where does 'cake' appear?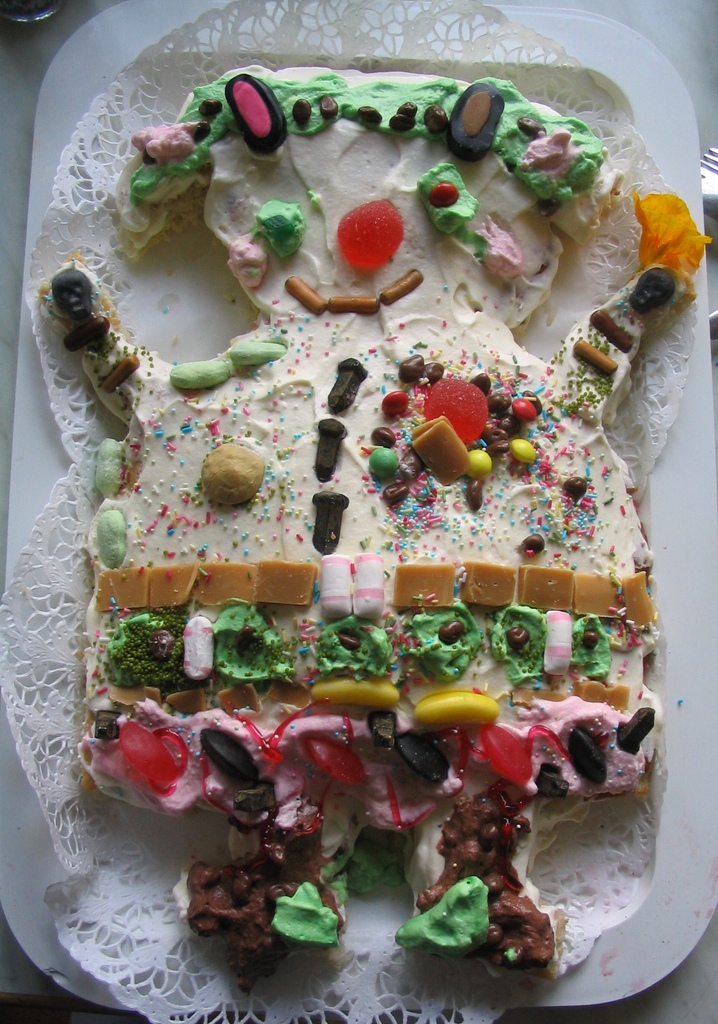
Appears at Rect(34, 50, 699, 980).
